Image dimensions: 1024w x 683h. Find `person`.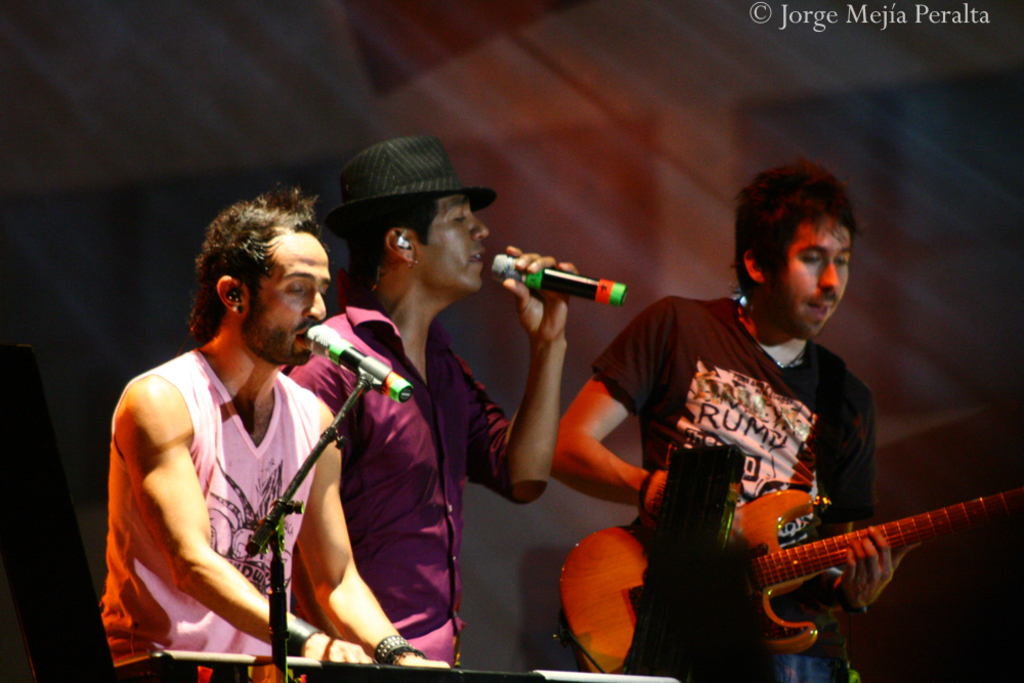
<bbox>276, 137, 582, 664</bbox>.
